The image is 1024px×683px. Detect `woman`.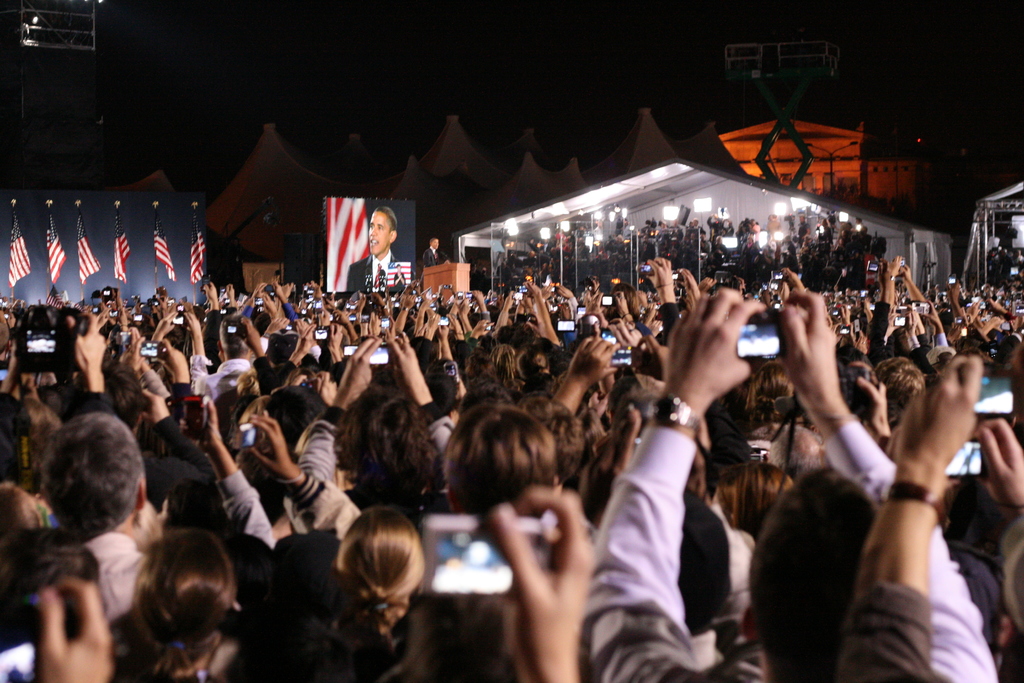
Detection: 297, 501, 438, 659.
